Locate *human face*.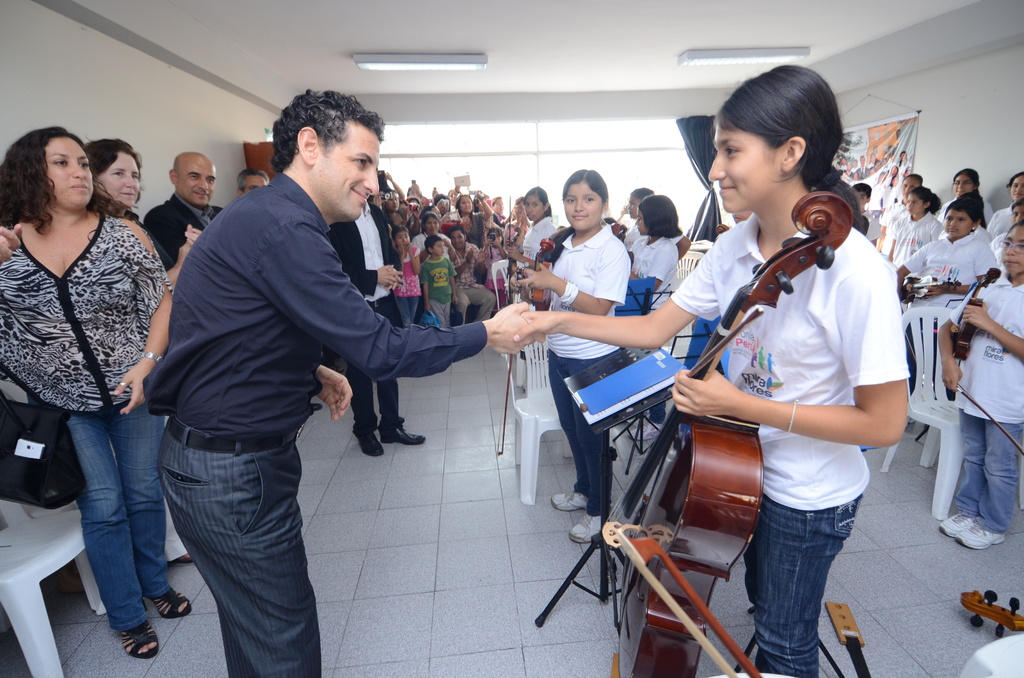
Bounding box: (1002, 220, 1023, 277).
